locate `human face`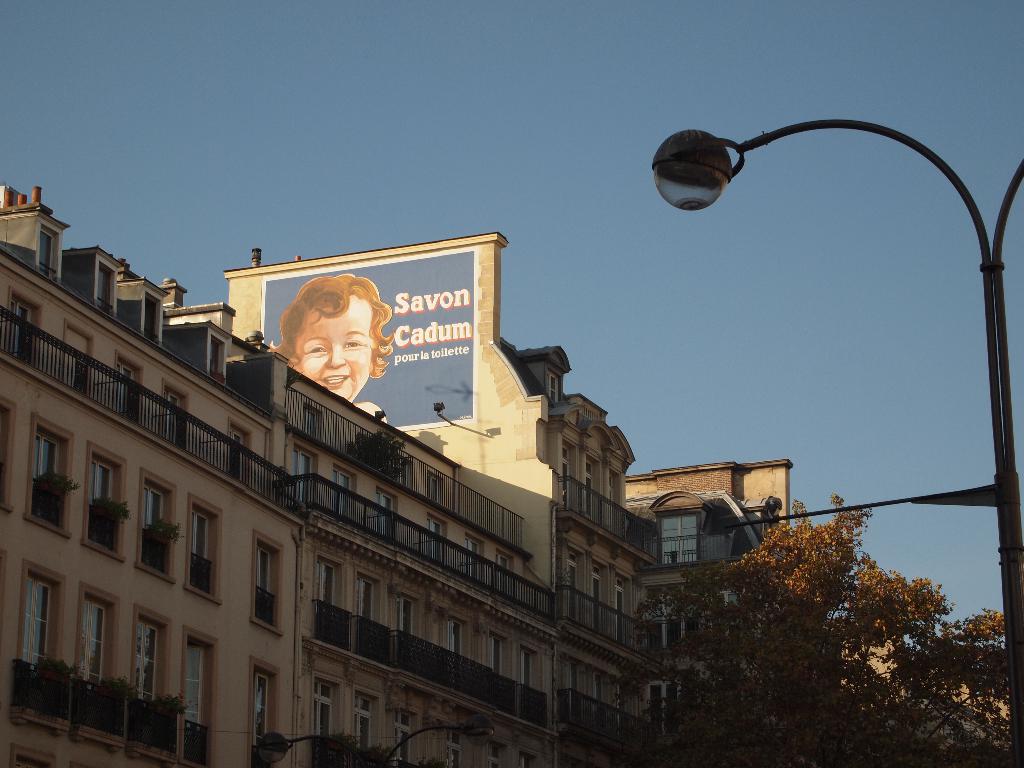
(293, 295, 370, 401)
